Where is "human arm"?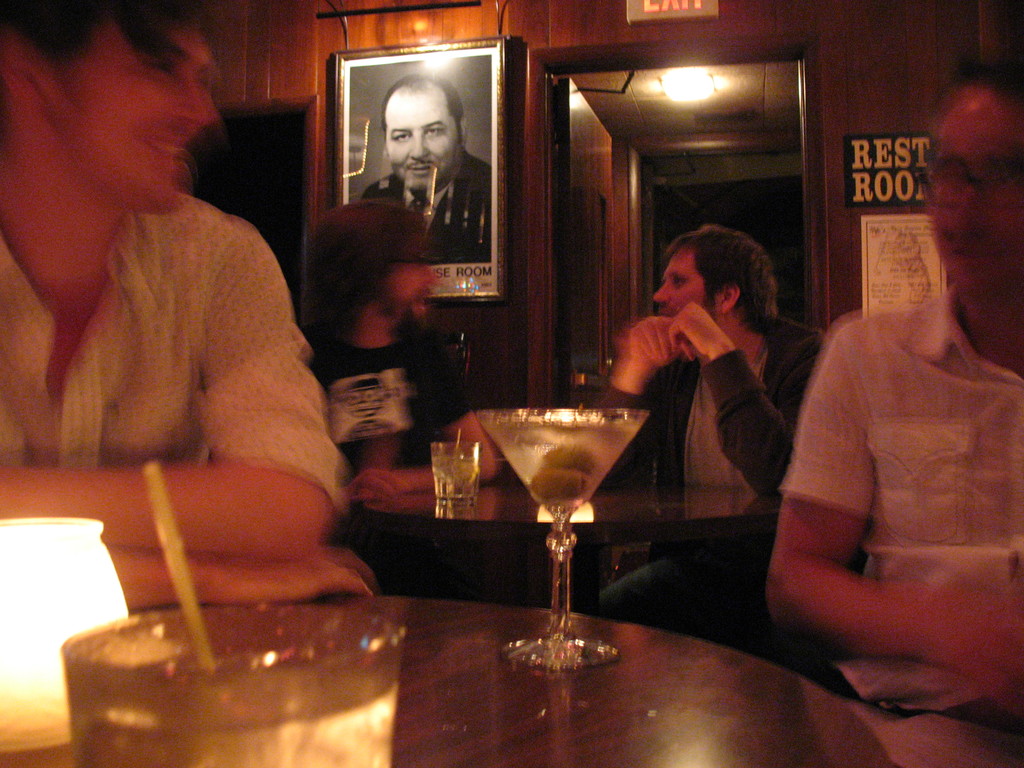
box=[107, 542, 376, 605].
